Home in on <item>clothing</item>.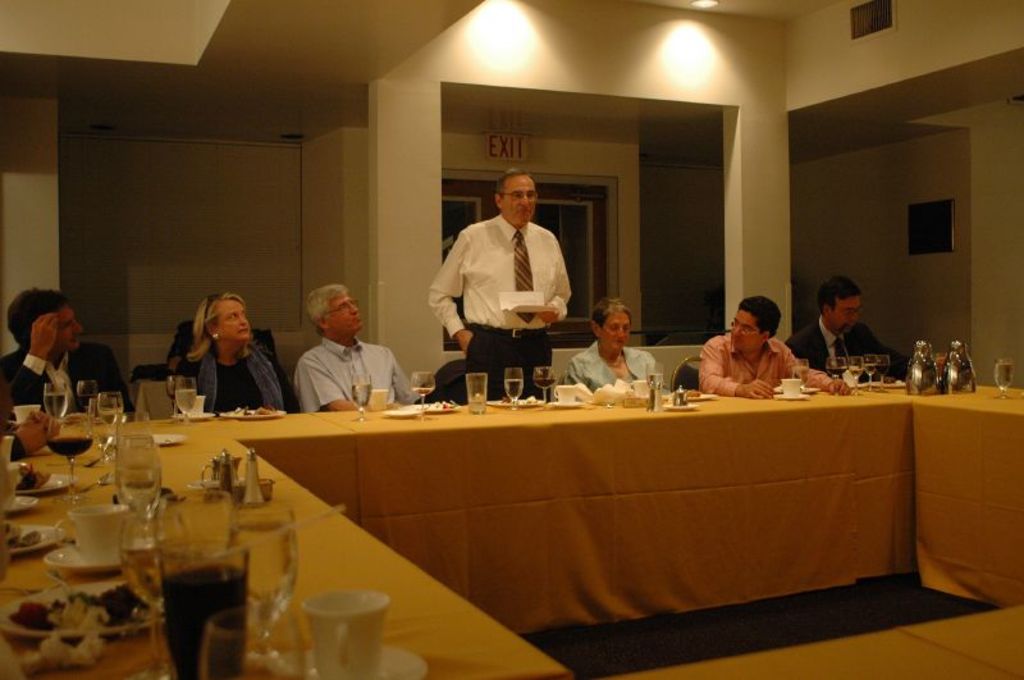
Homed in at [x1=566, y1=333, x2=662, y2=392].
